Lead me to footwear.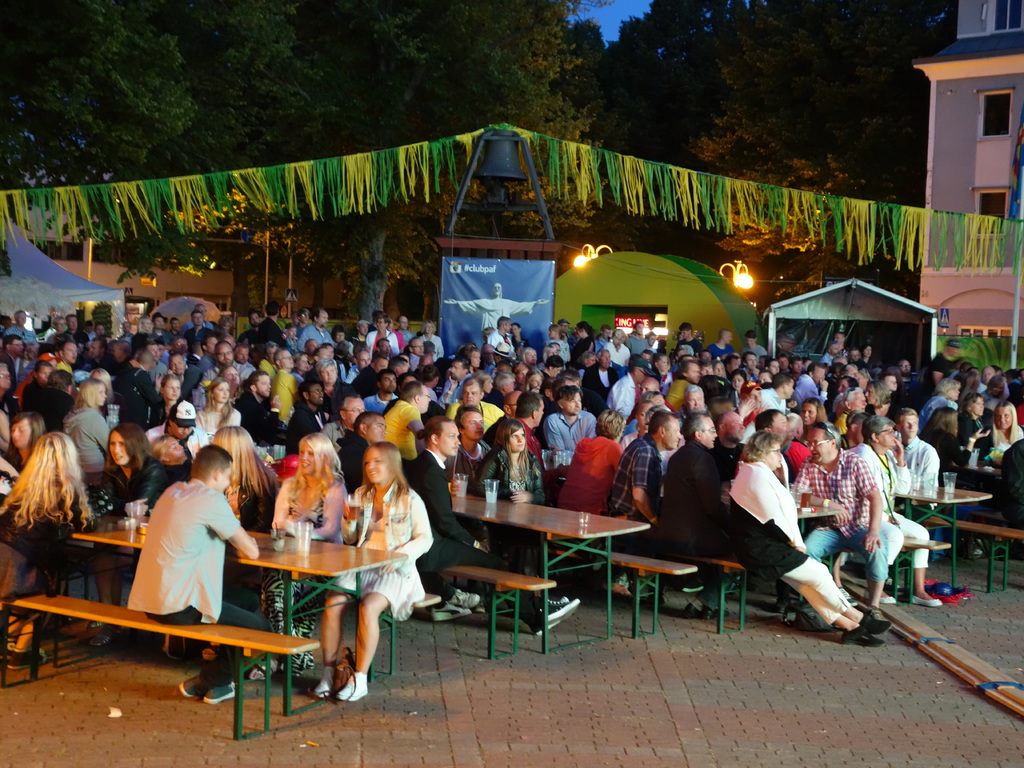
Lead to 442 588 476 607.
